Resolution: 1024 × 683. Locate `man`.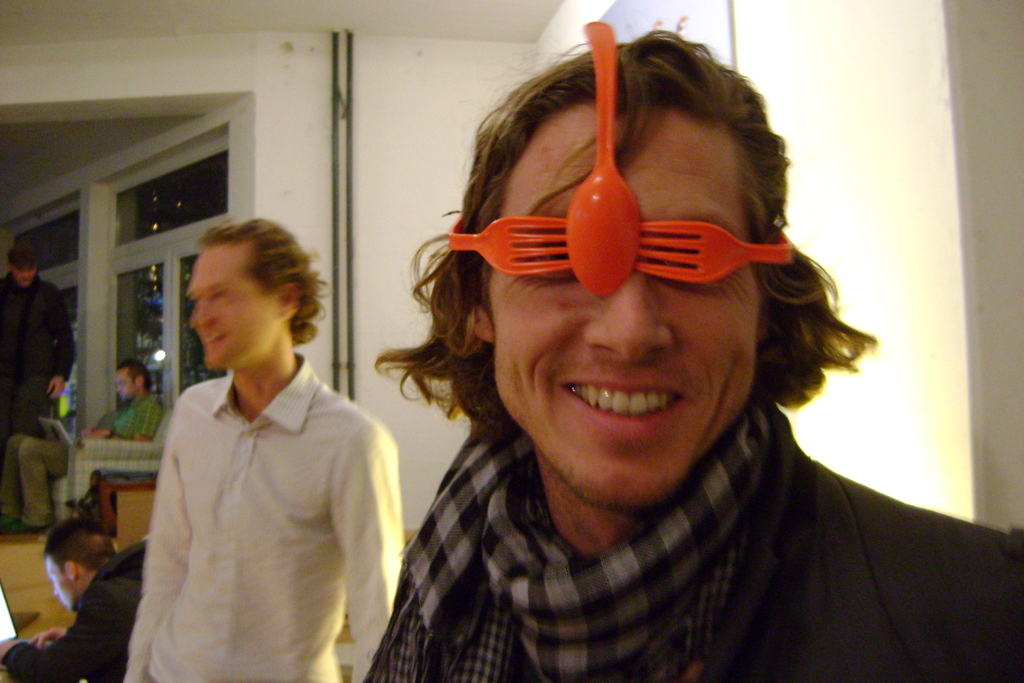
106,197,399,672.
